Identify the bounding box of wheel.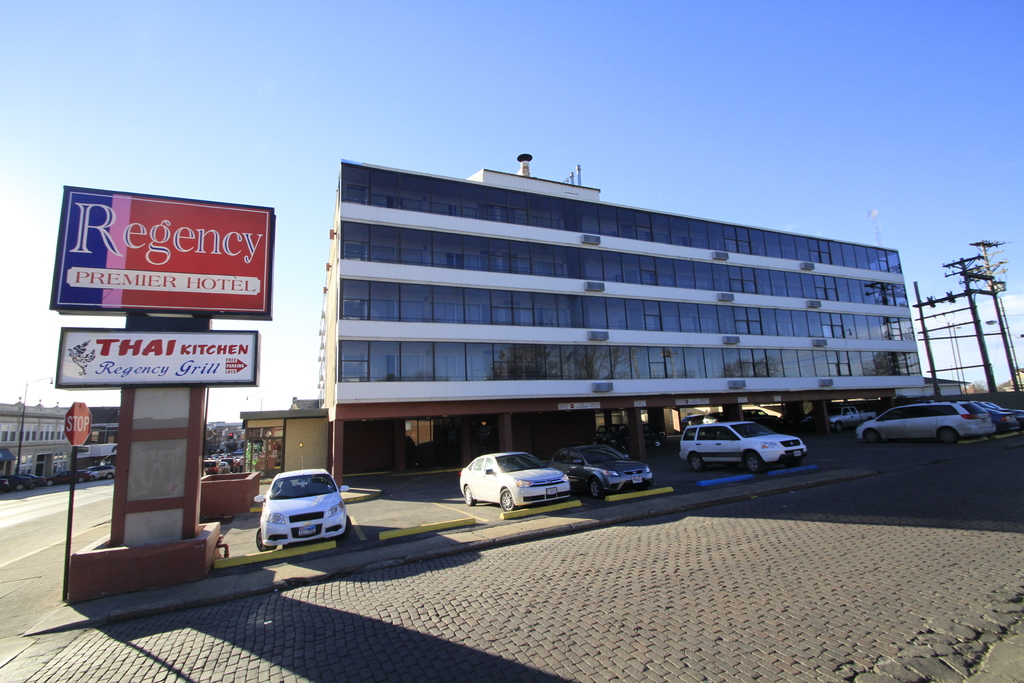
box=[79, 476, 83, 484].
